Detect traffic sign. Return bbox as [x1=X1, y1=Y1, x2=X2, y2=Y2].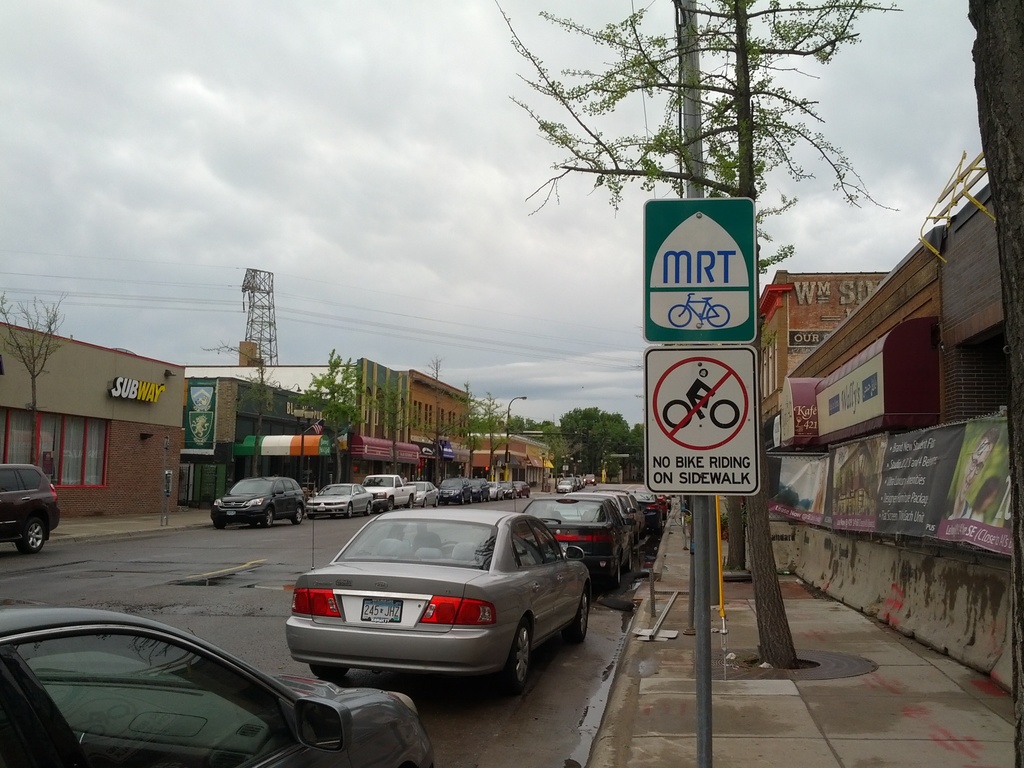
[x1=638, y1=193, x2=756, y2=352].
